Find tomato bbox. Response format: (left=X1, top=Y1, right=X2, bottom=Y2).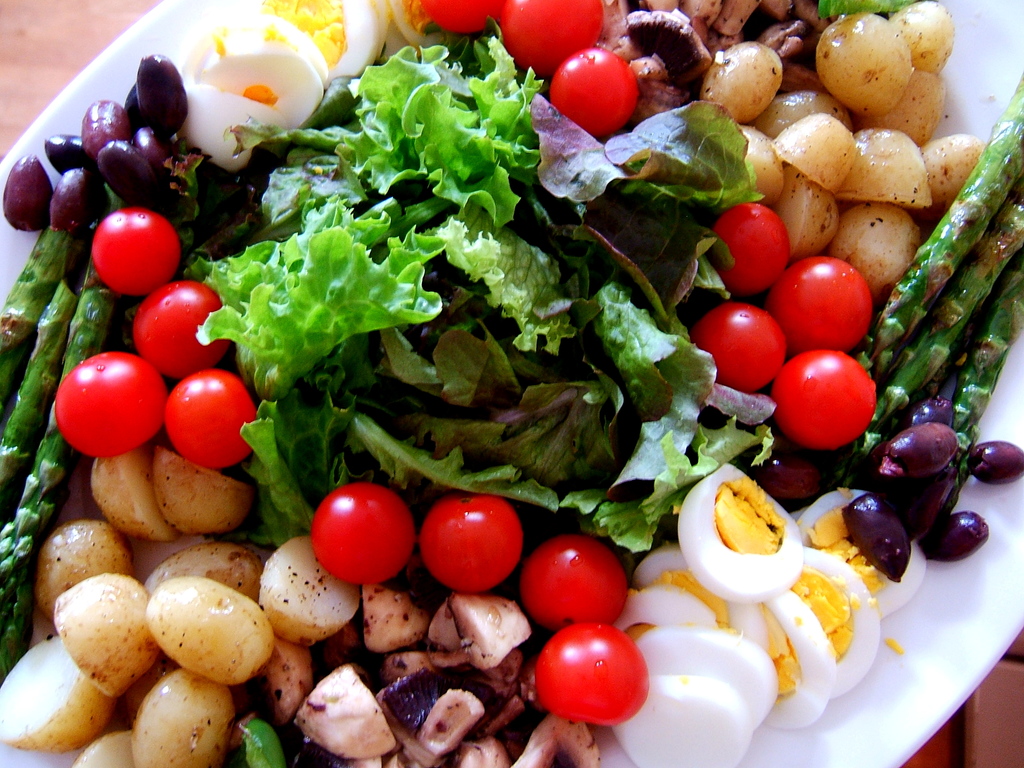
(left=92, top=204, right=184, bottom=300).
